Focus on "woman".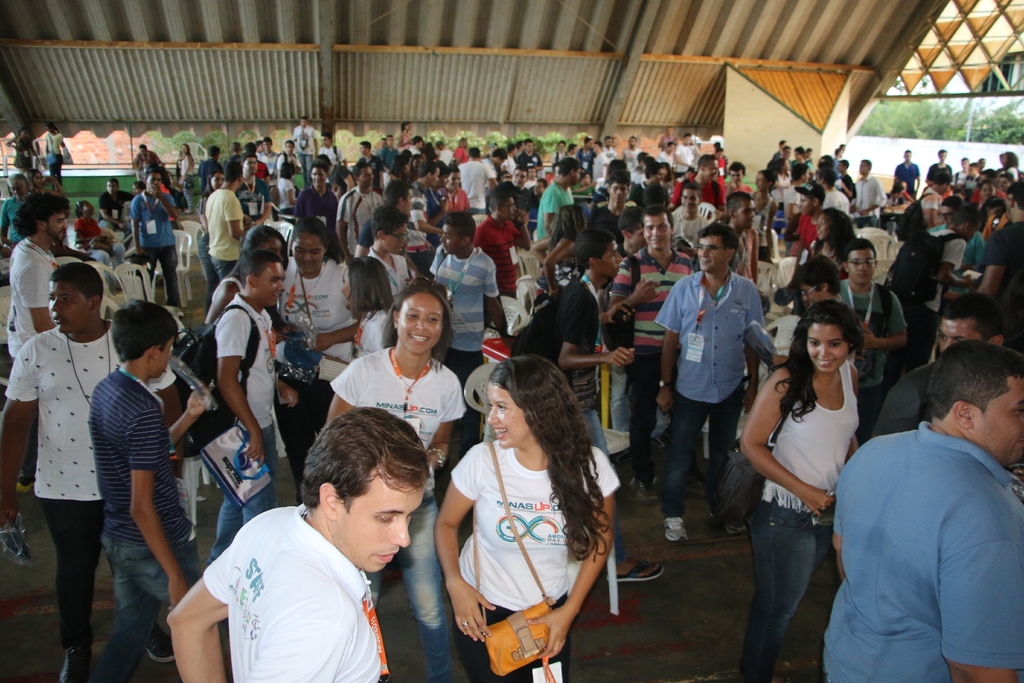
Focused at rect(383, 154, 410, 188).
